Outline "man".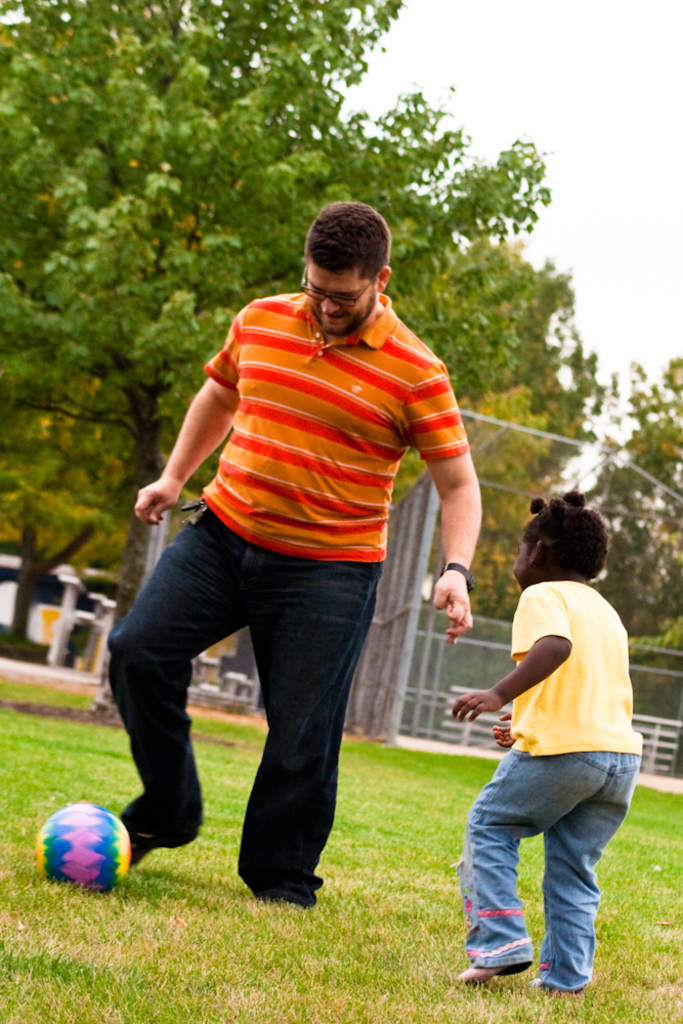
Outline: bbox=[106, 209, 500, 918].
